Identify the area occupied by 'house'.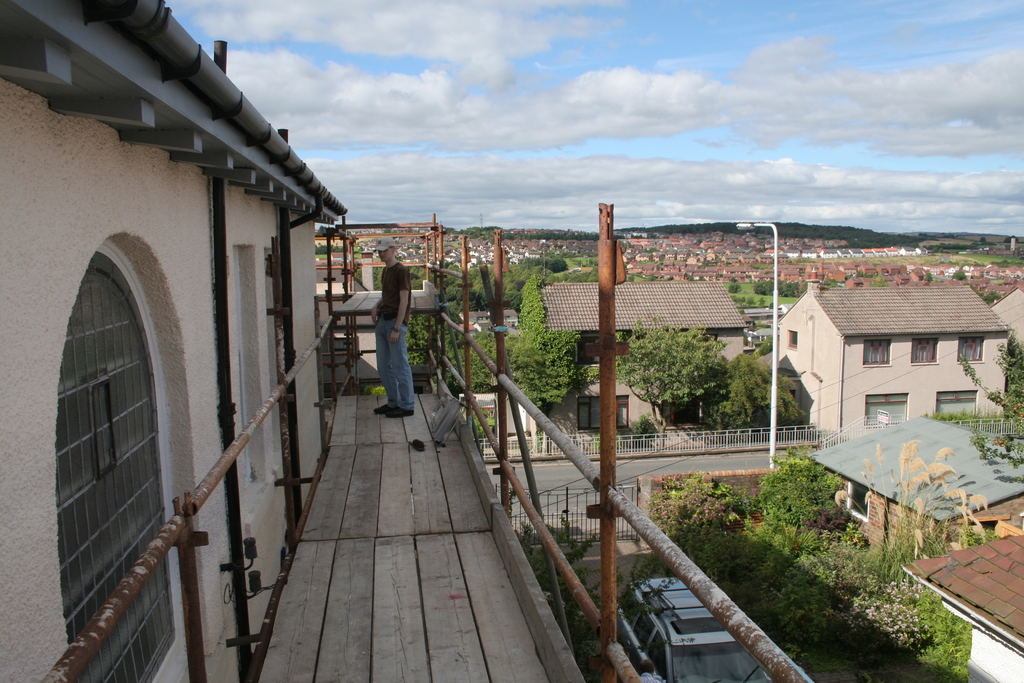
Area: 771/269/1018/434.
